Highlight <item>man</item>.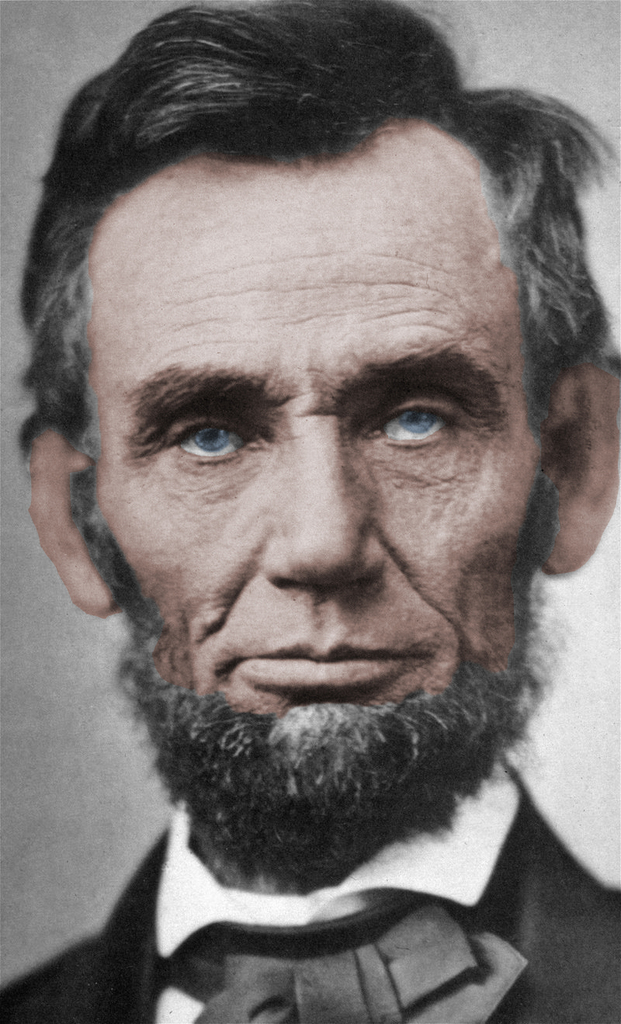
Highlighted region: <region>0, 42, 620, 1001</region>.
